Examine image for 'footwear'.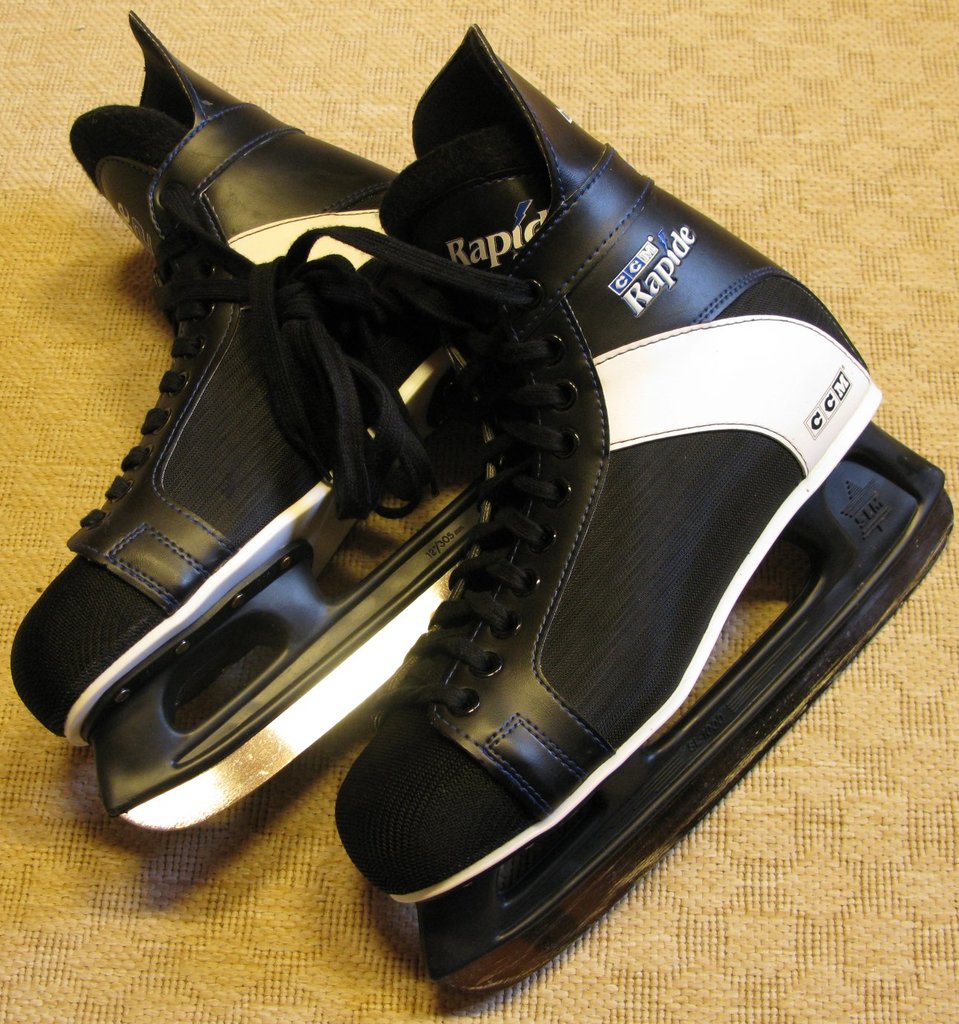
Examination result: 330, 23, 955, 998.
